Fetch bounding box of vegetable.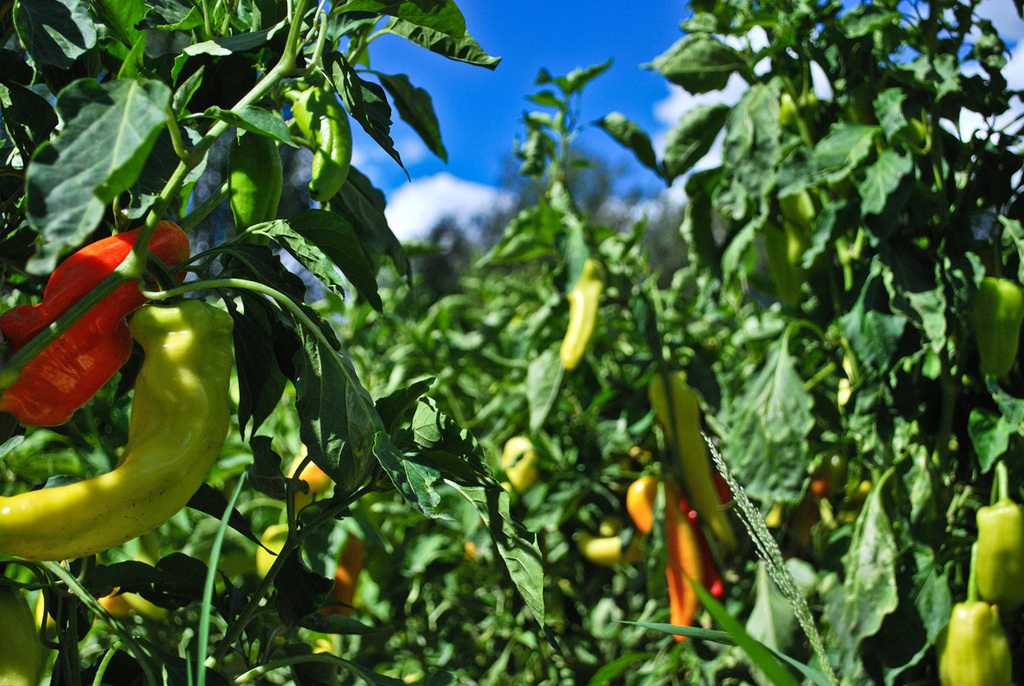
Bbox: {"x1": 976, "y1": 272, "x2": 1022, "y2": 377}.
